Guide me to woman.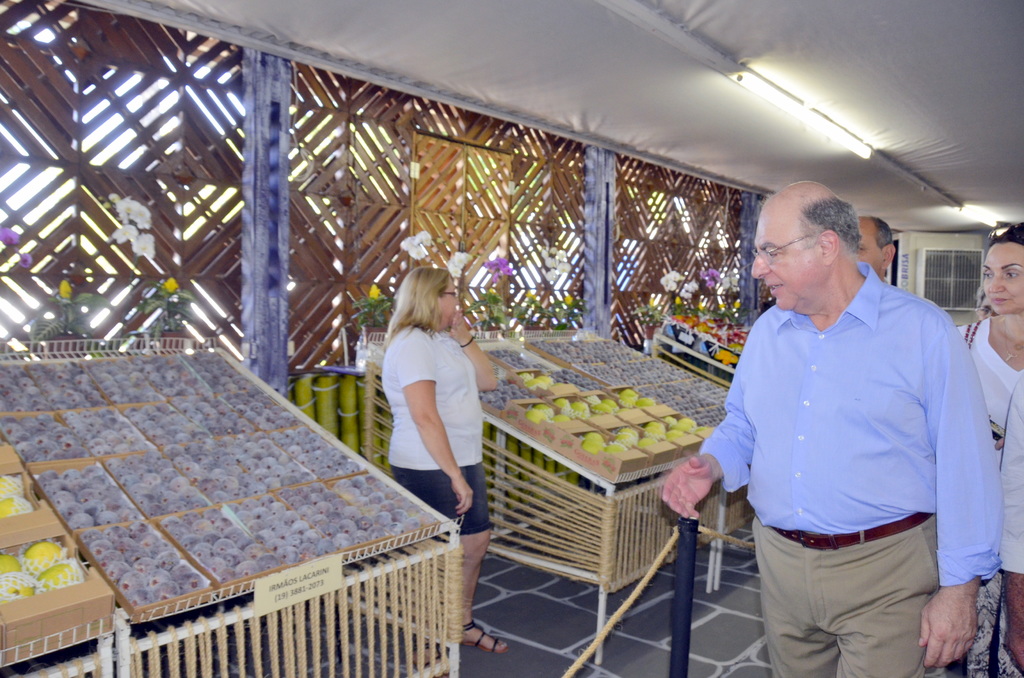
Guidance: region(378, 265, 507, 652).
